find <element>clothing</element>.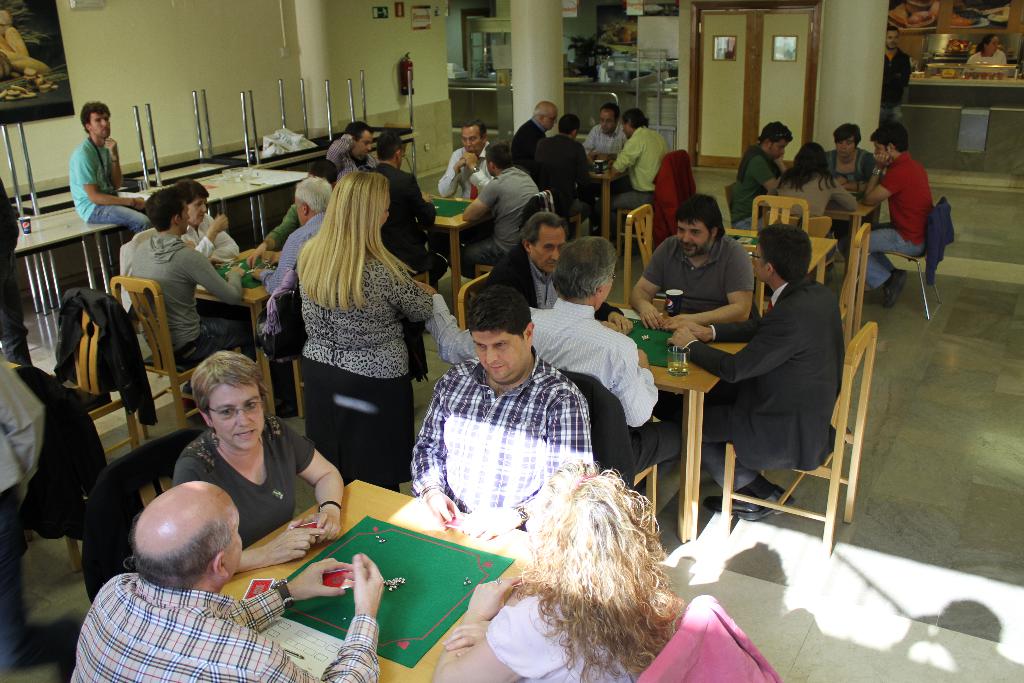
detection(484, 584, 678, 682).
